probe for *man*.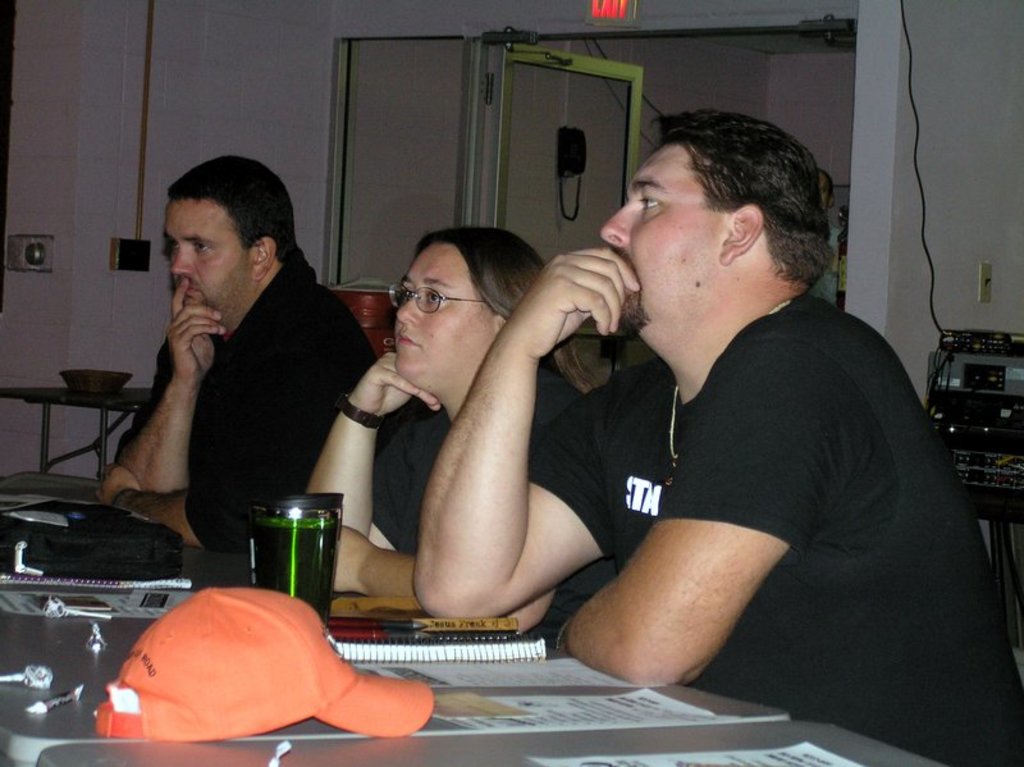
Probe result: (x1=99, y1=159, x2=387, y2=556).
